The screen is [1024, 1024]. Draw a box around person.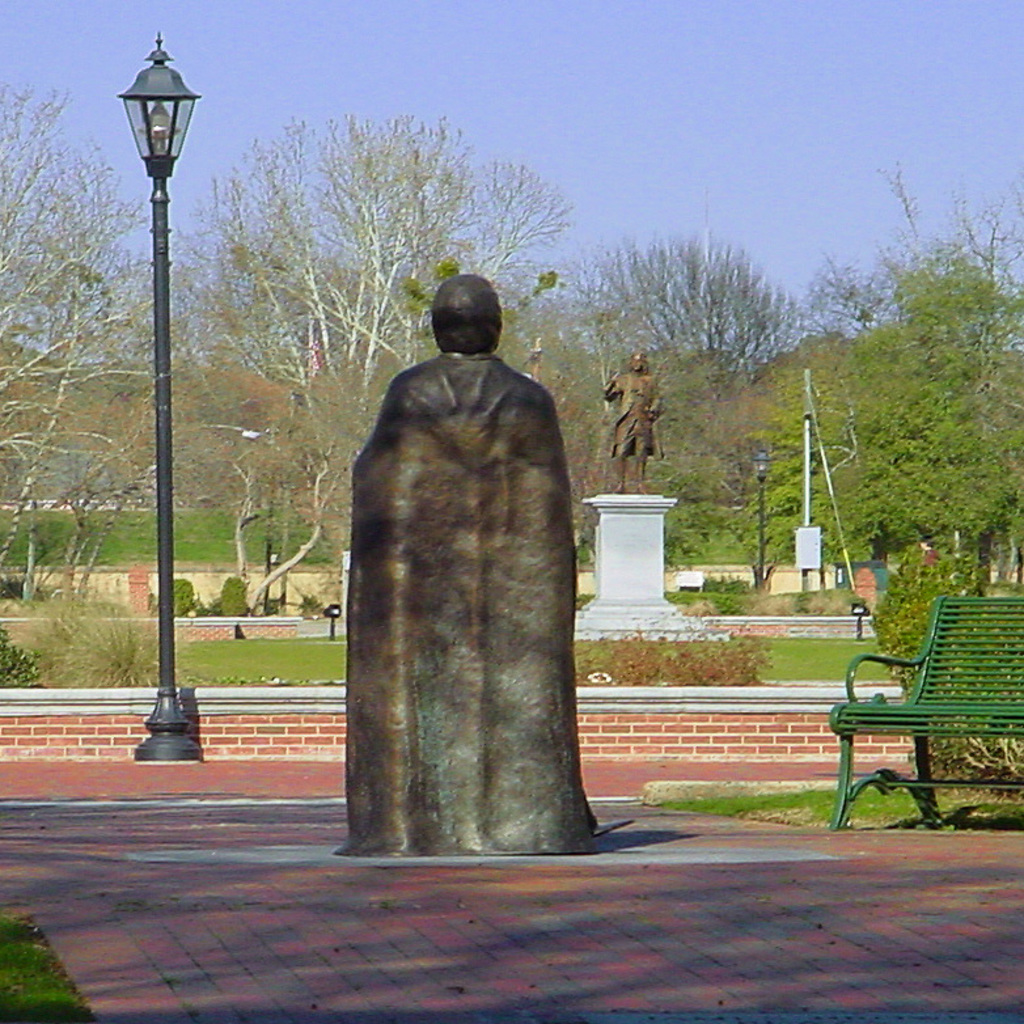
<region>348, 270, 600, 862</region>.
